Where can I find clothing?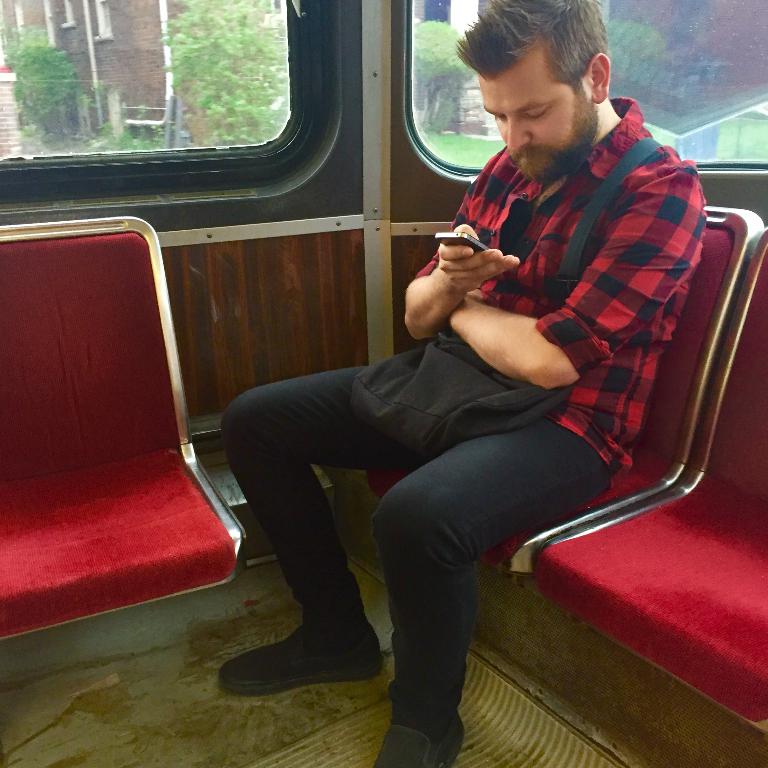
You can find it at left=238, top=129, right=700, bottom=621.
